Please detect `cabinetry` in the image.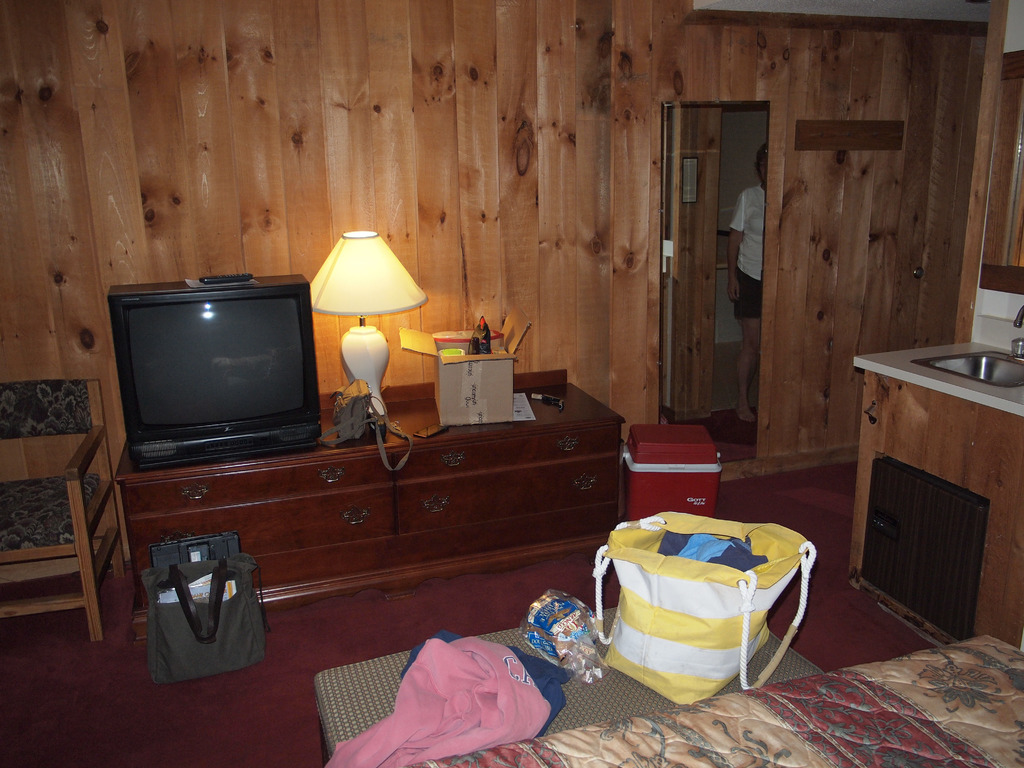
(left=93, top=372, right=677, bottom=654).
